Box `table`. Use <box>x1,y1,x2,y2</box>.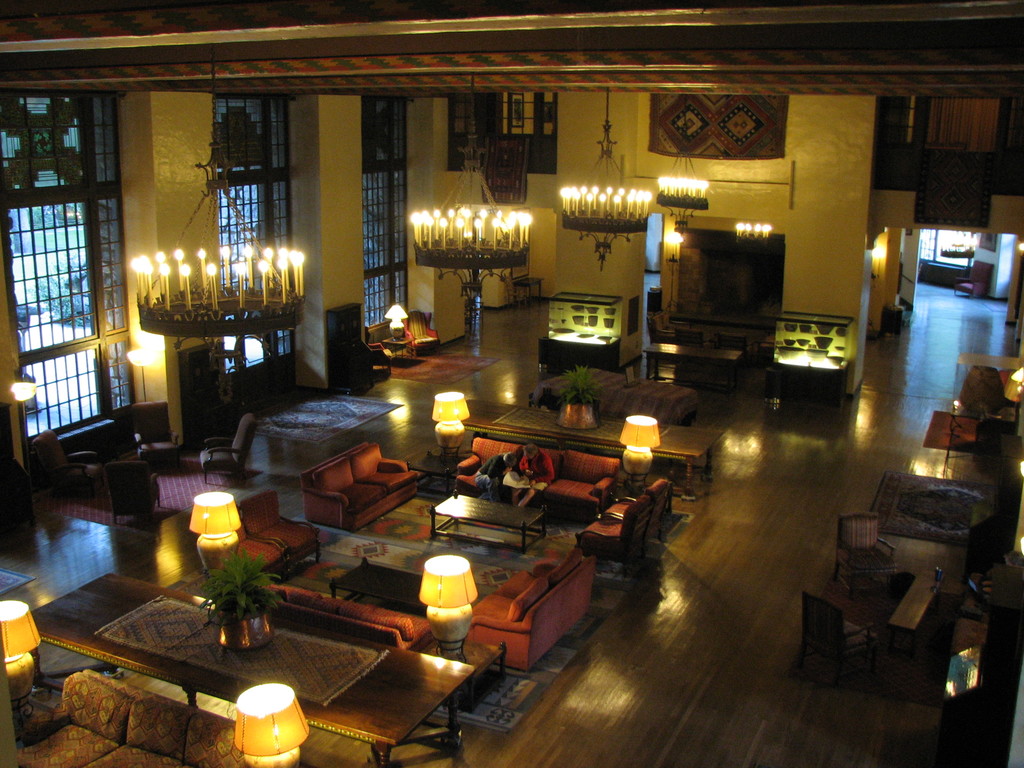
<box>457,399,728,500</box>.
